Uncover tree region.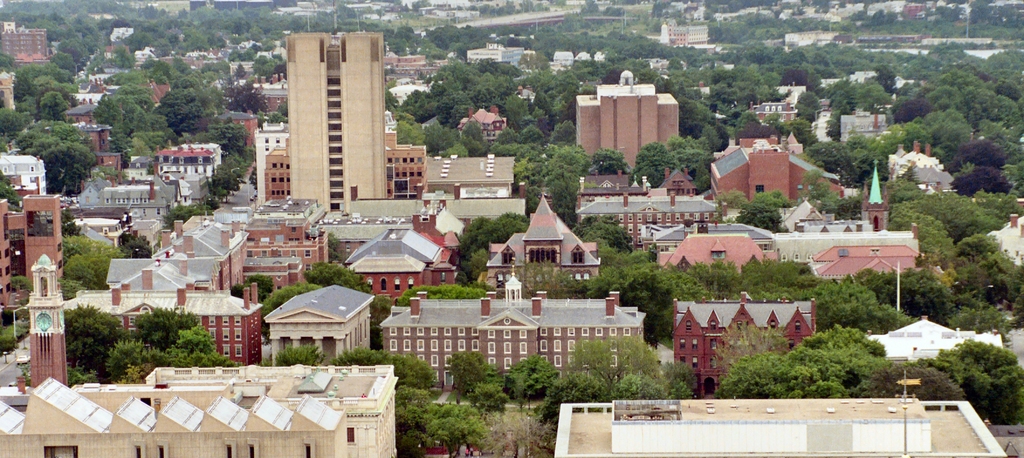
Uncovered: (left=305, top=258, right=364, bottom=283).
